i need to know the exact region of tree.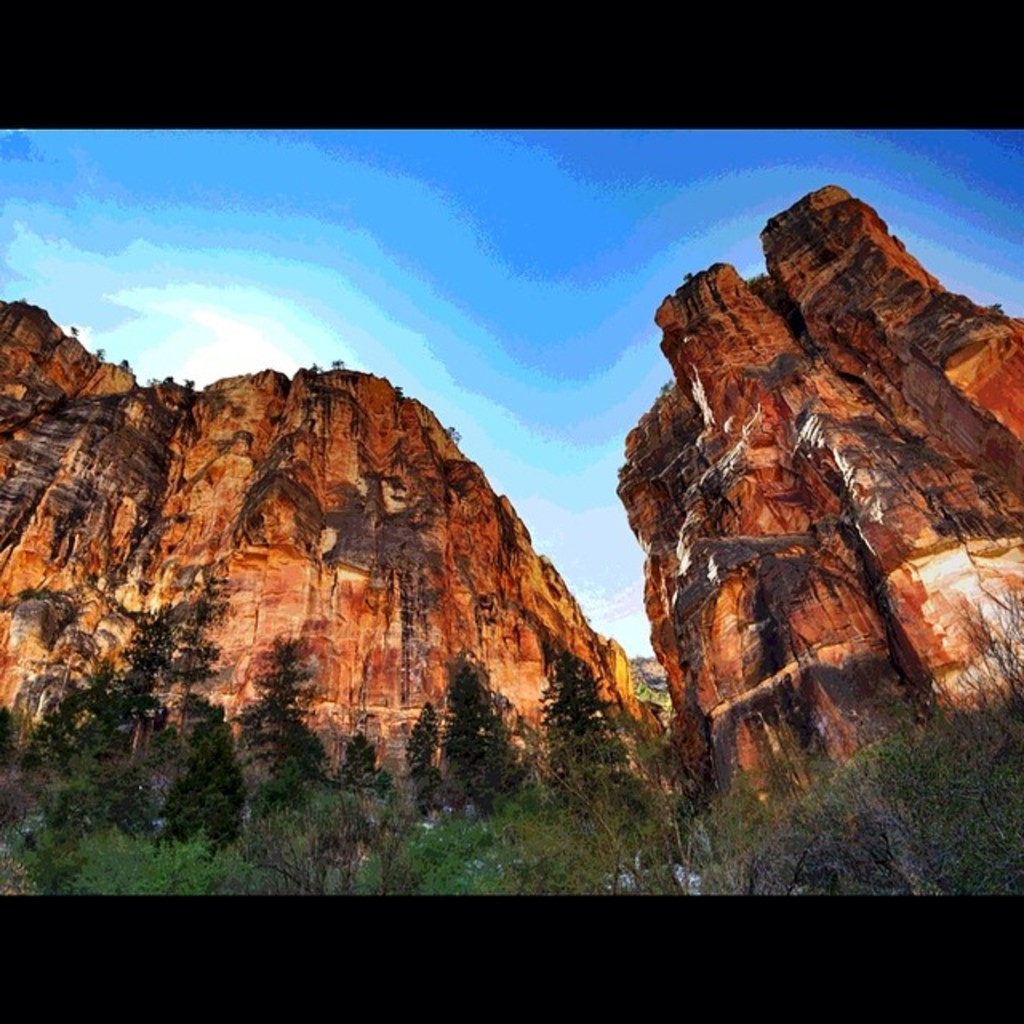
Region: pyautogui.locateOnScreen(437, 651, 534, 803).
